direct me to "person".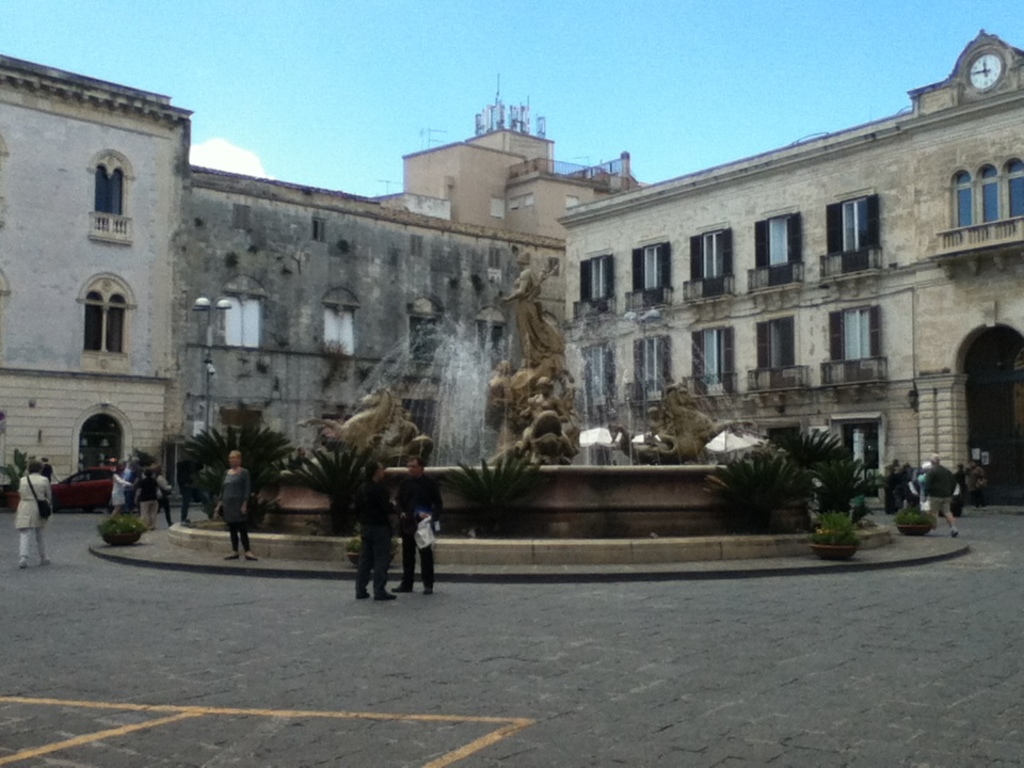
Direction: locate(385, 438, 450, 595).
